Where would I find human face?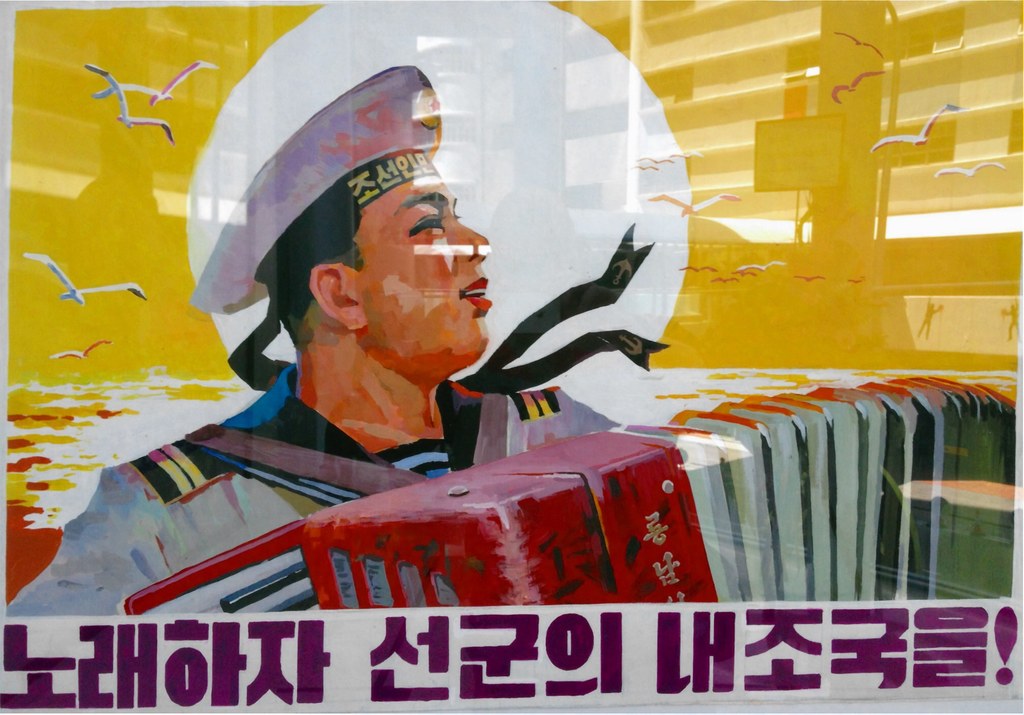
At (left=357, top=174, right=490, bottom=356).
